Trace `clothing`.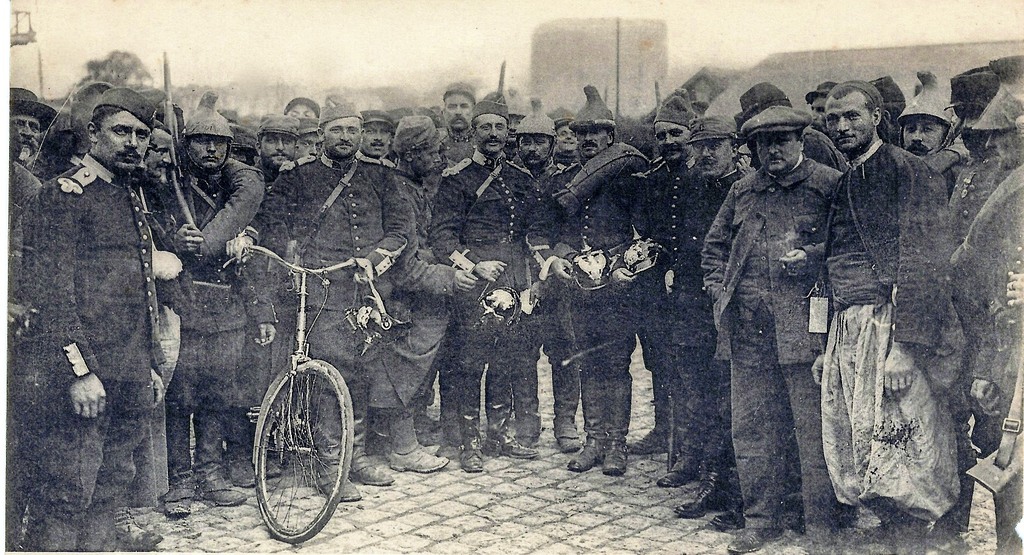
Traced to l=807, t=128, r=964, b=531.
